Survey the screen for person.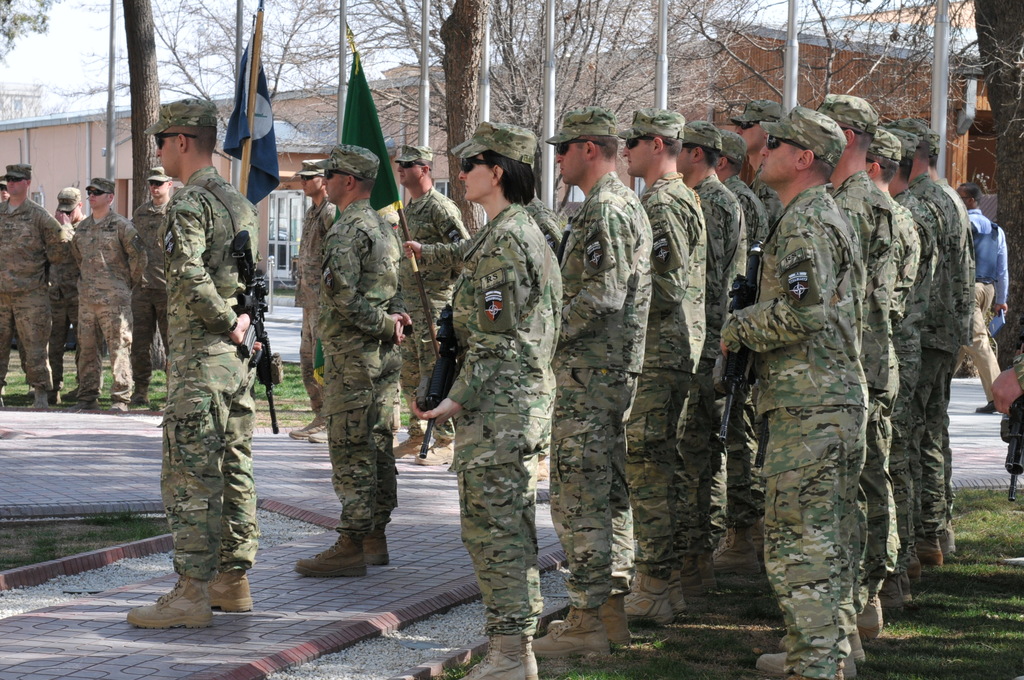
Survey found: box(124, 96, 262, 625).
